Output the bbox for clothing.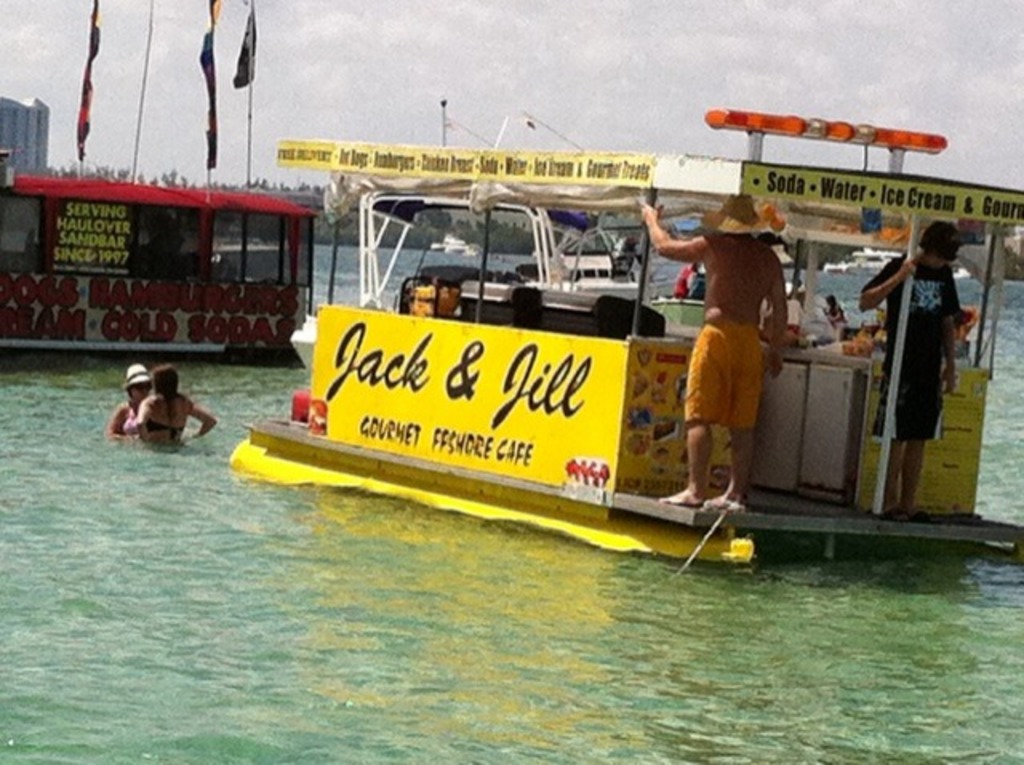
bbox=[683, 323, 758, 431].
